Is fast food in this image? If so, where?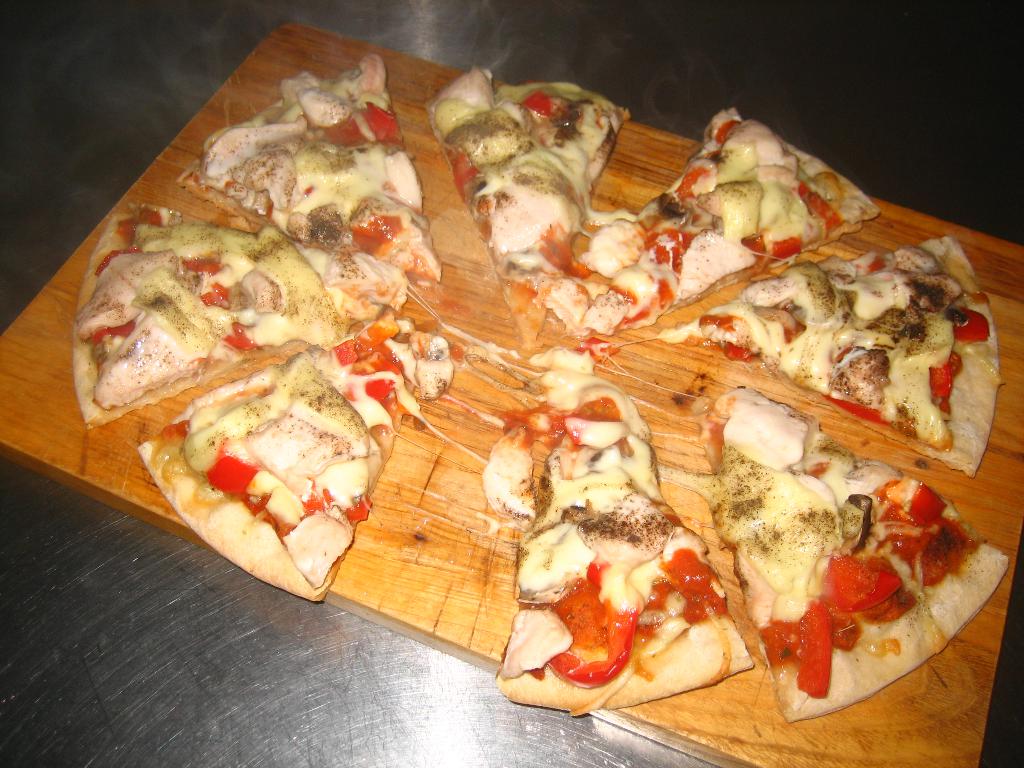
Yes, at rect(564, 108, 879, 333).
